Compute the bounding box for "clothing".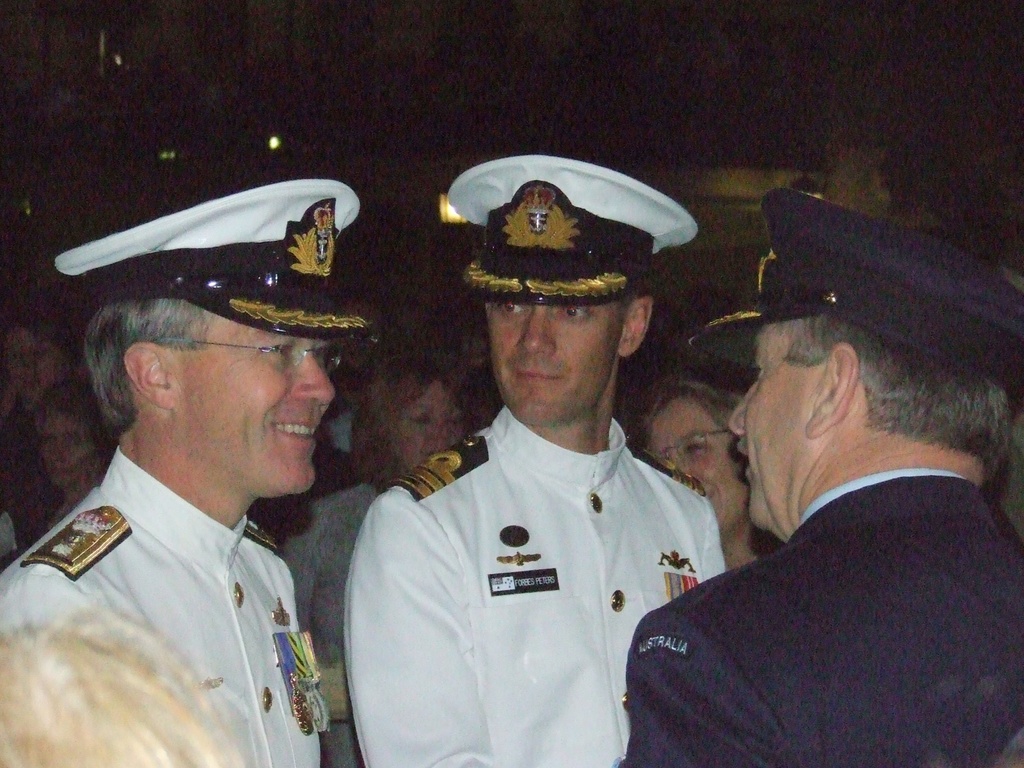
bbox=[286, 477, 390, 767].
